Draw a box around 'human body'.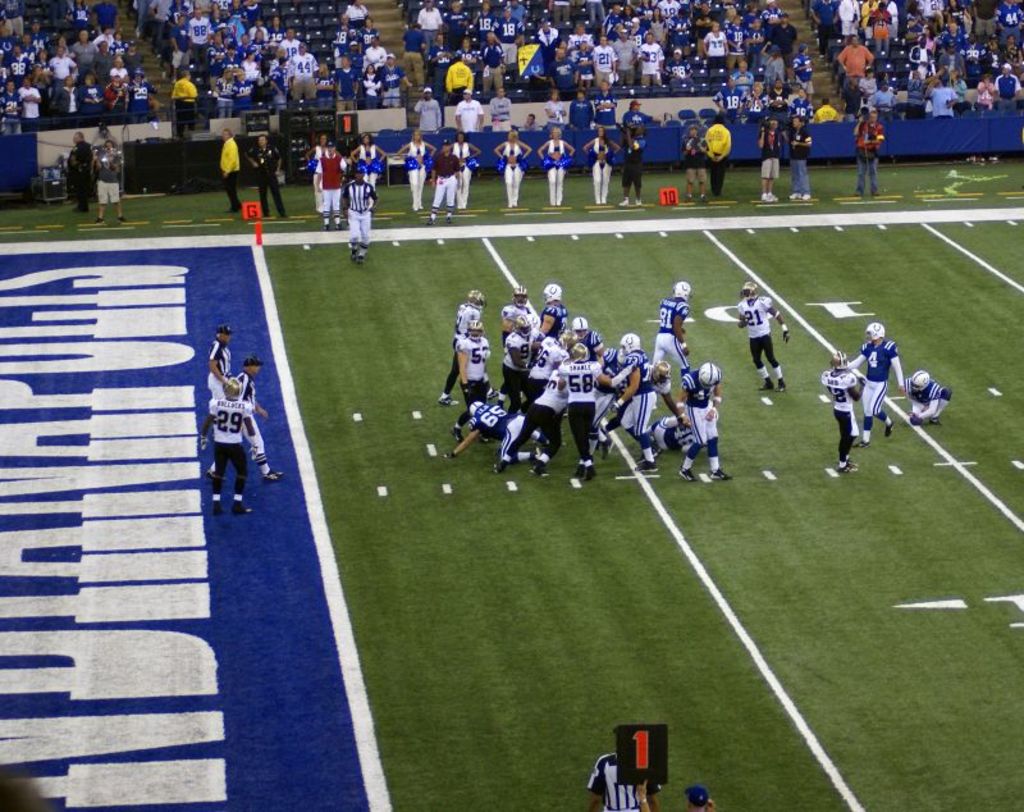
827:368:868:478.
